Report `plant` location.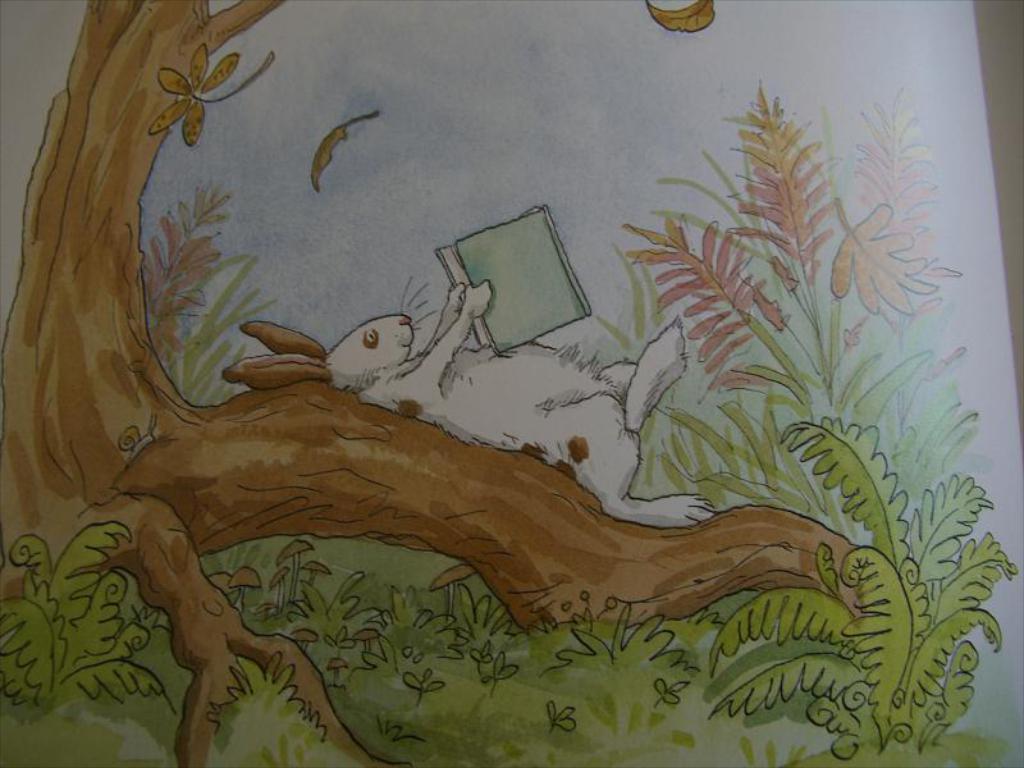
Report: 607:83:974:614.
